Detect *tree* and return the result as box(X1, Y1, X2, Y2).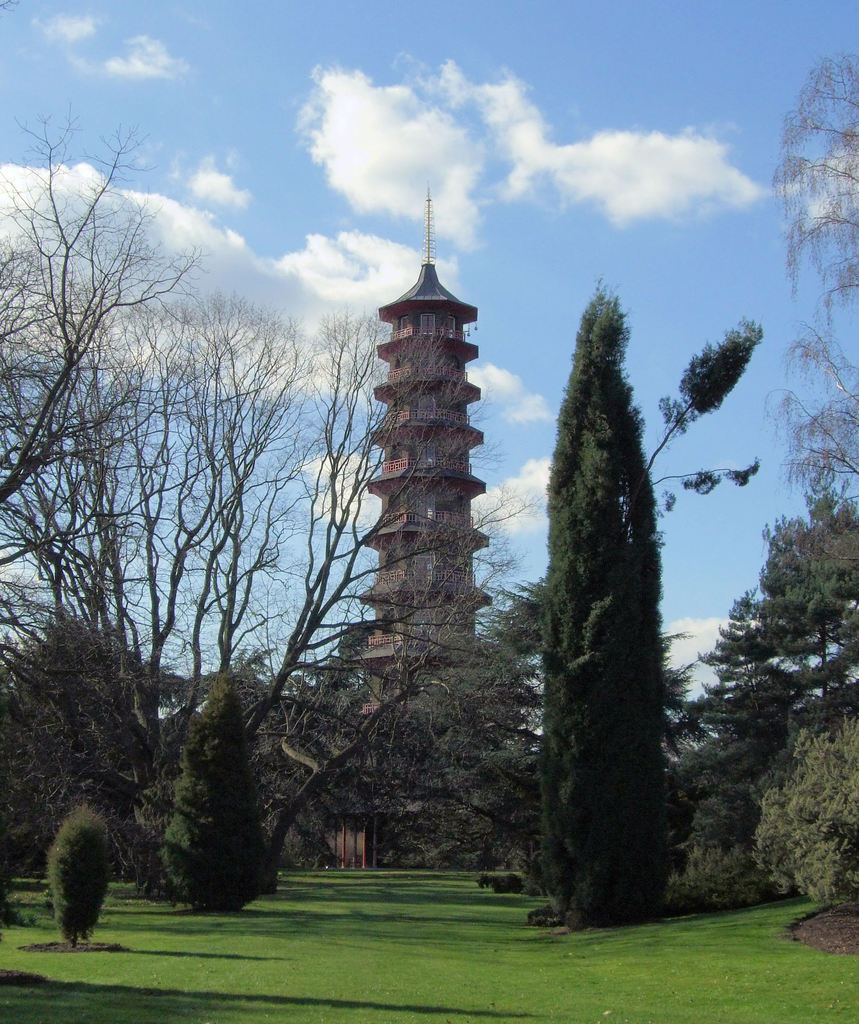
box(498, 250, 704, 931).
